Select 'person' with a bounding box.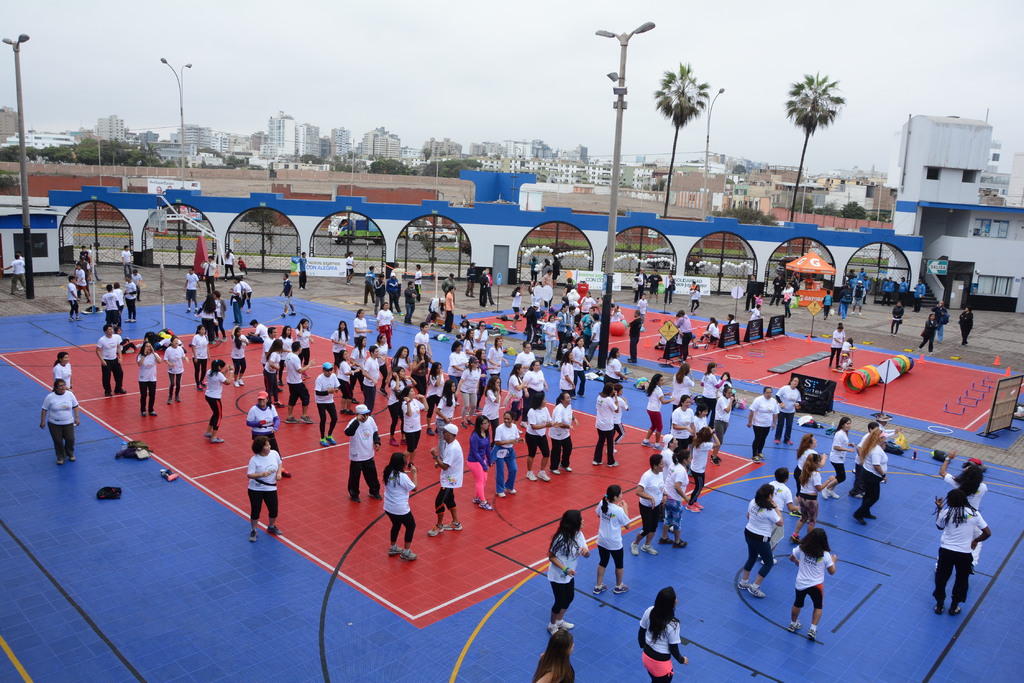
778:378:798:444.
